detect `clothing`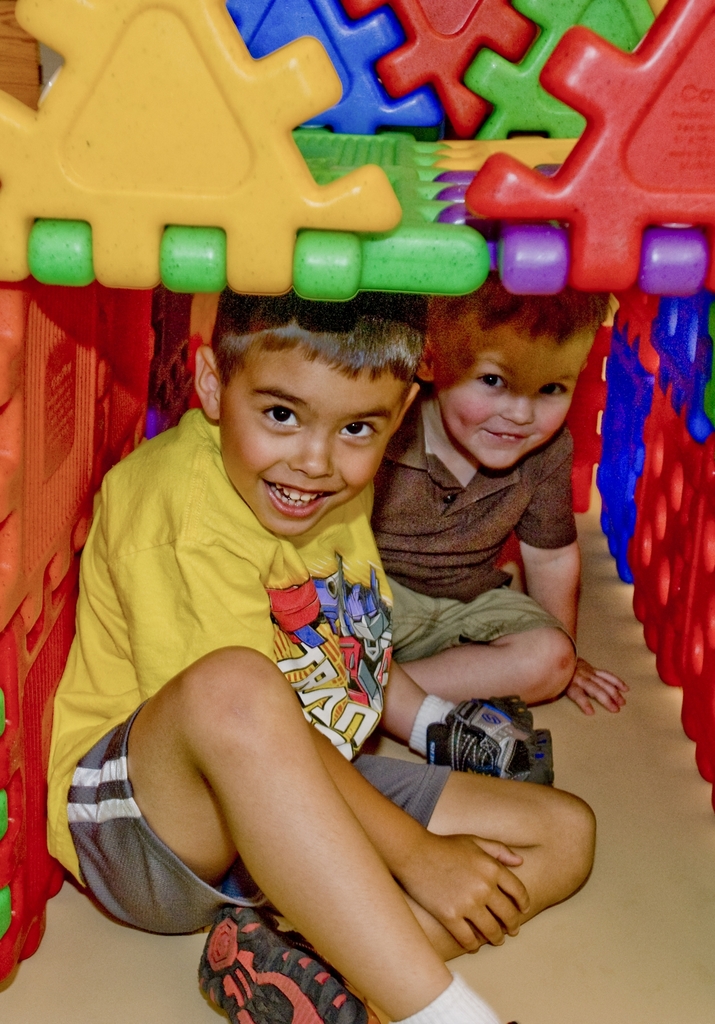
55 419 441 867
